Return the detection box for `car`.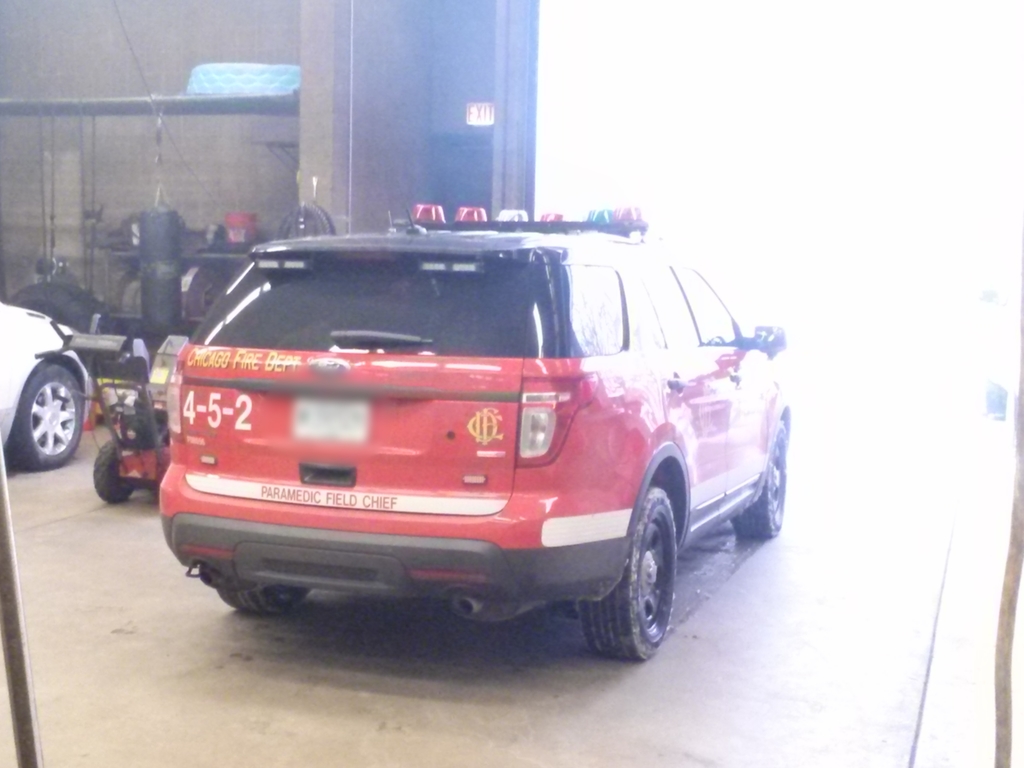
region(0, 300, 94, 471).
